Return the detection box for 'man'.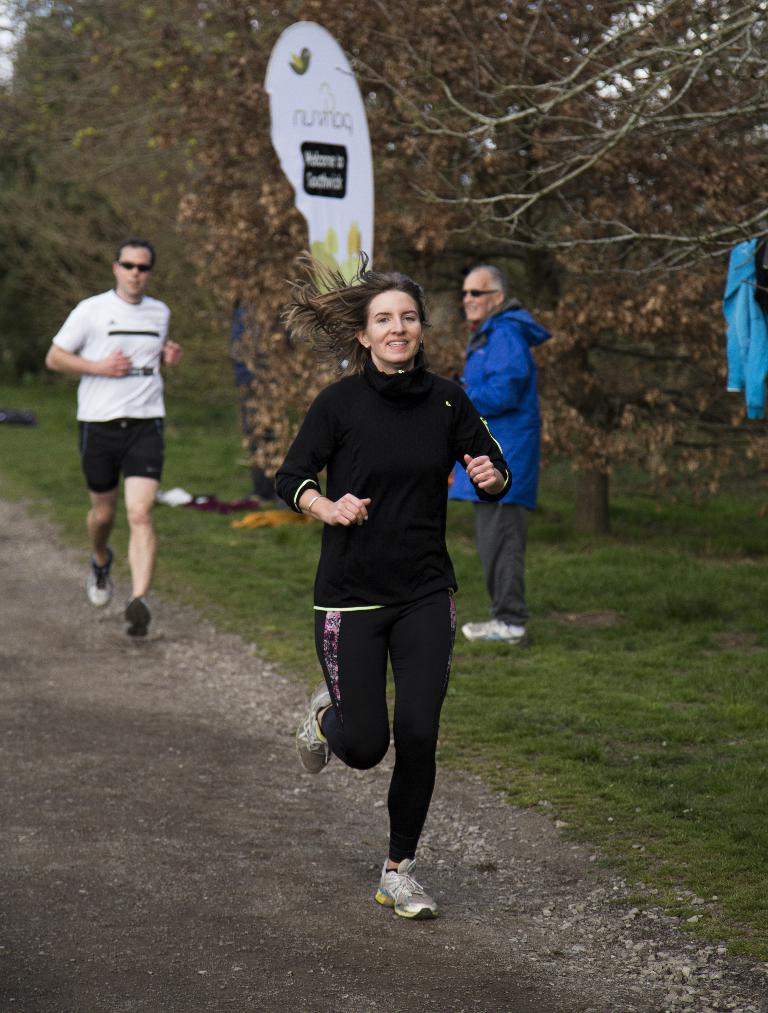
l=455, t=264, r=555, b=643.
